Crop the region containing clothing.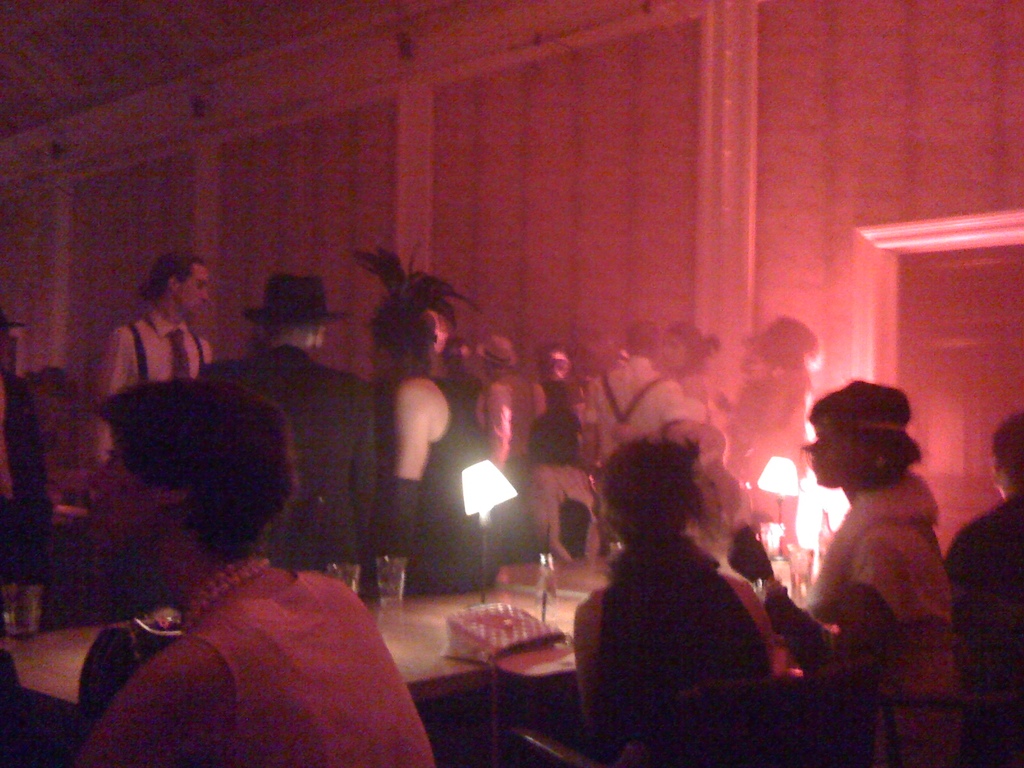
Crop region: detection(211, 338, 374, 552).
